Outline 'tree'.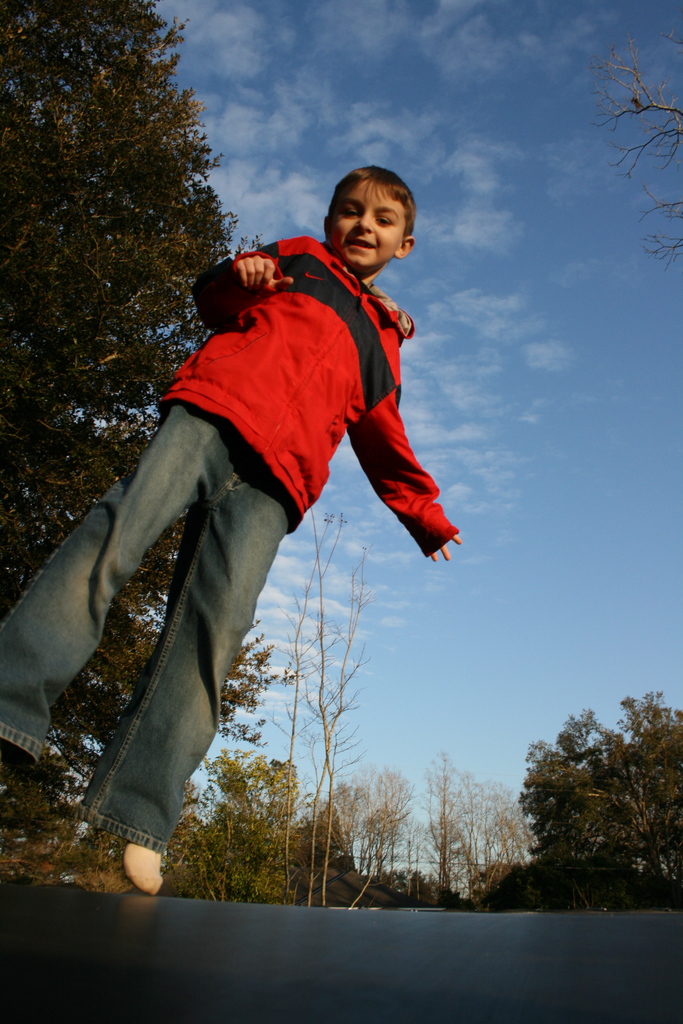
Outline: x1=582, y1=36, x2=682, y2=260.
